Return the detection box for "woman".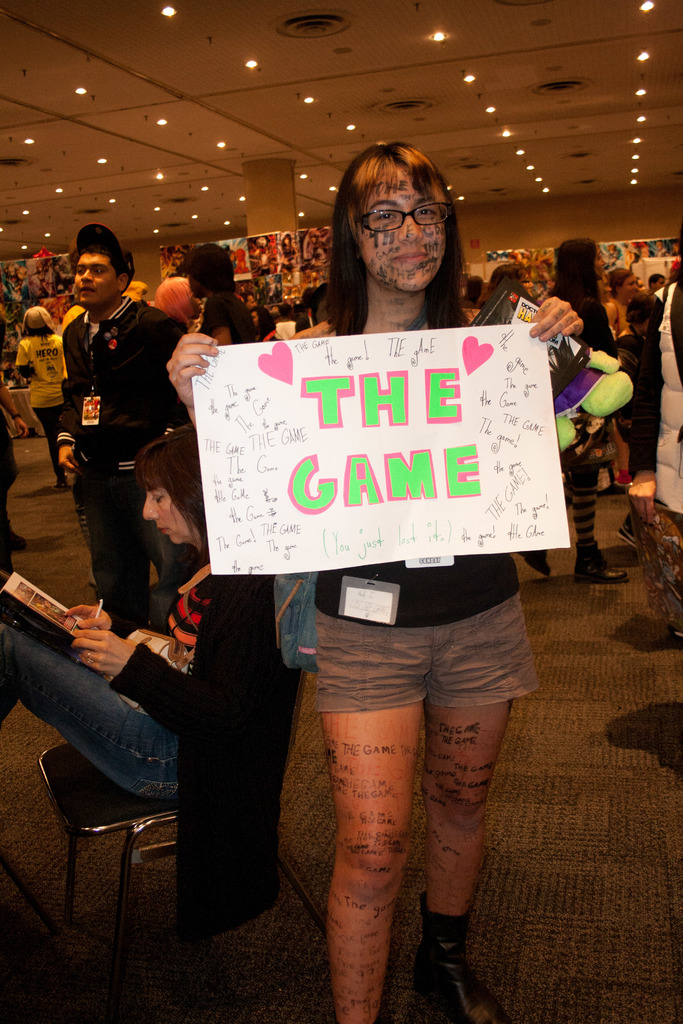
crop(0, 428, 281, 805).
